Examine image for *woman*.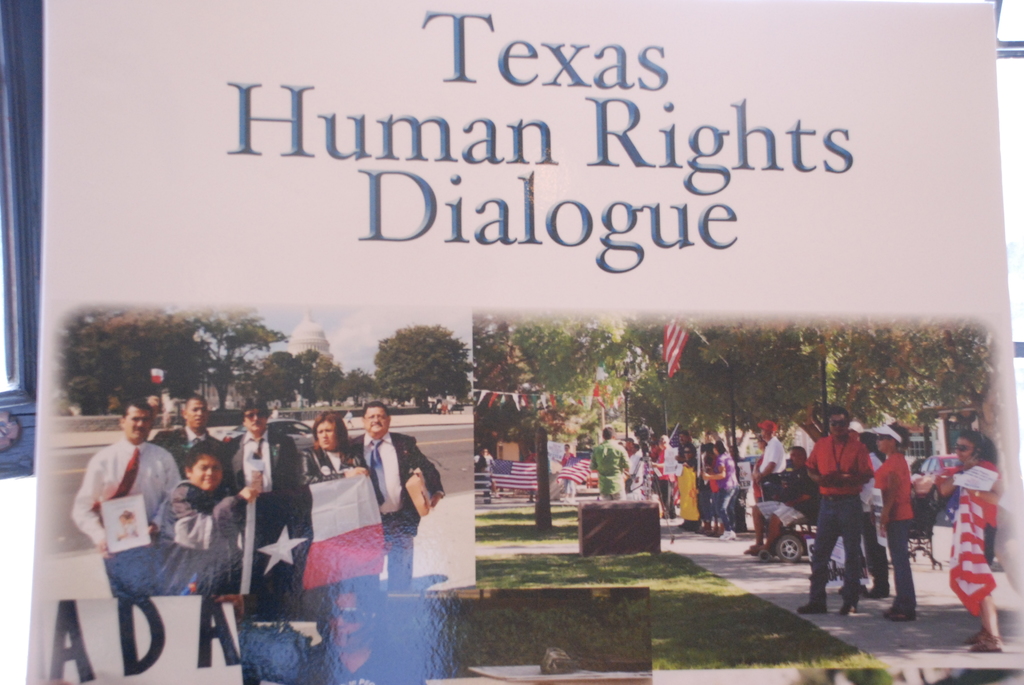
Examination result: 147,446,261,599.
